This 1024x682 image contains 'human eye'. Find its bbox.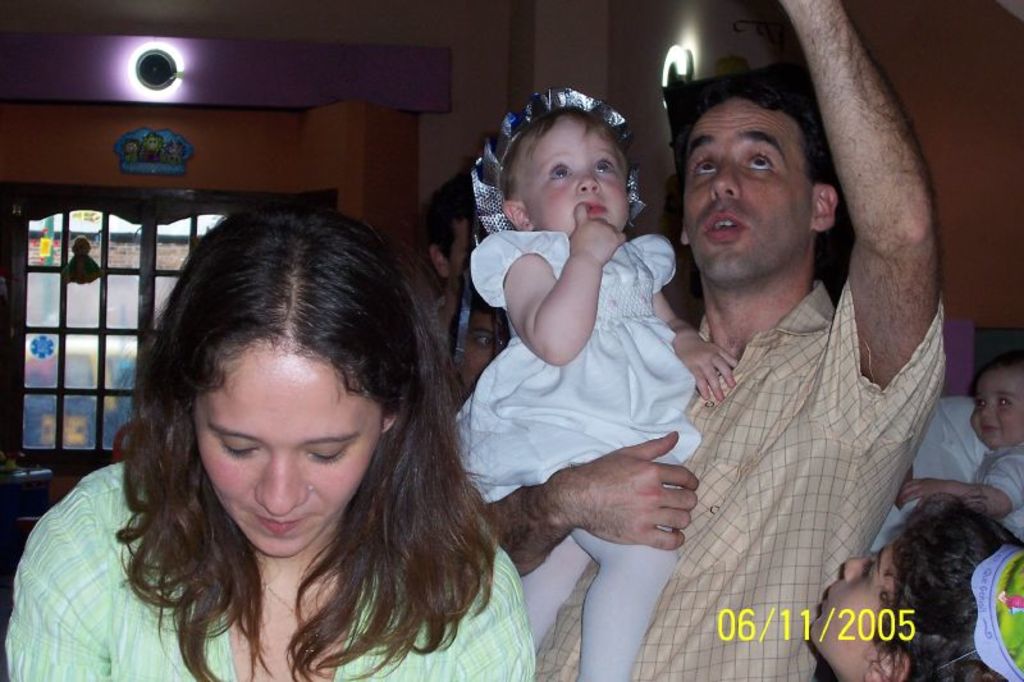
[741, 142, 774, 179].
